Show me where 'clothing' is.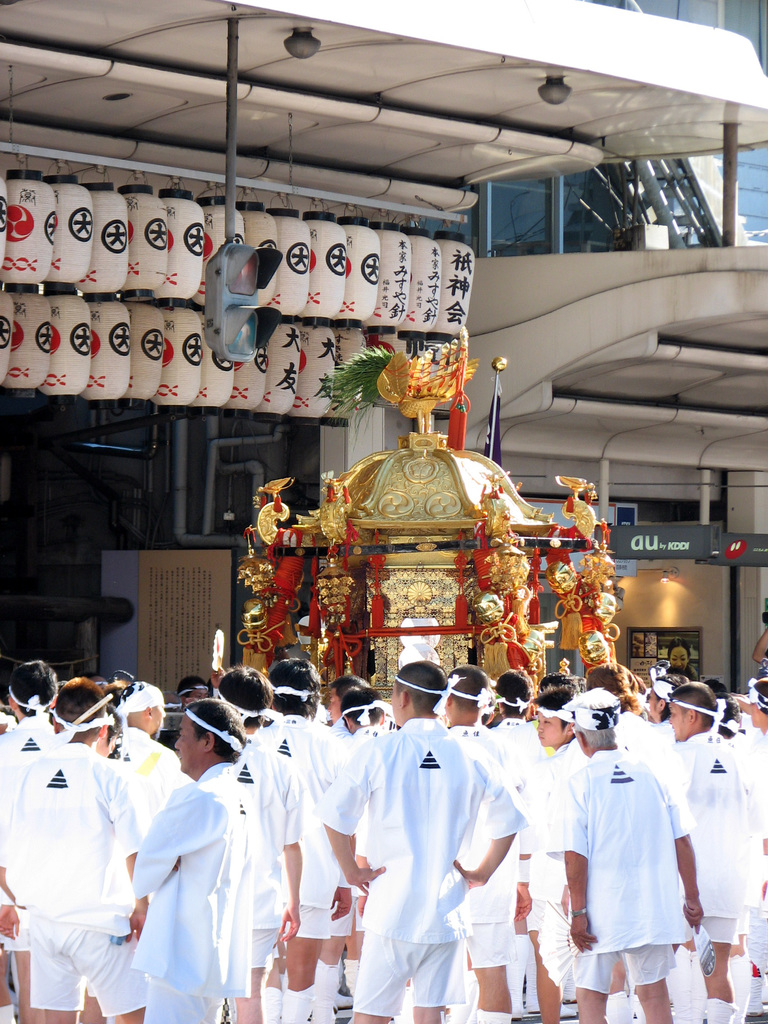
'clothing' is at [265,711,346,940].
